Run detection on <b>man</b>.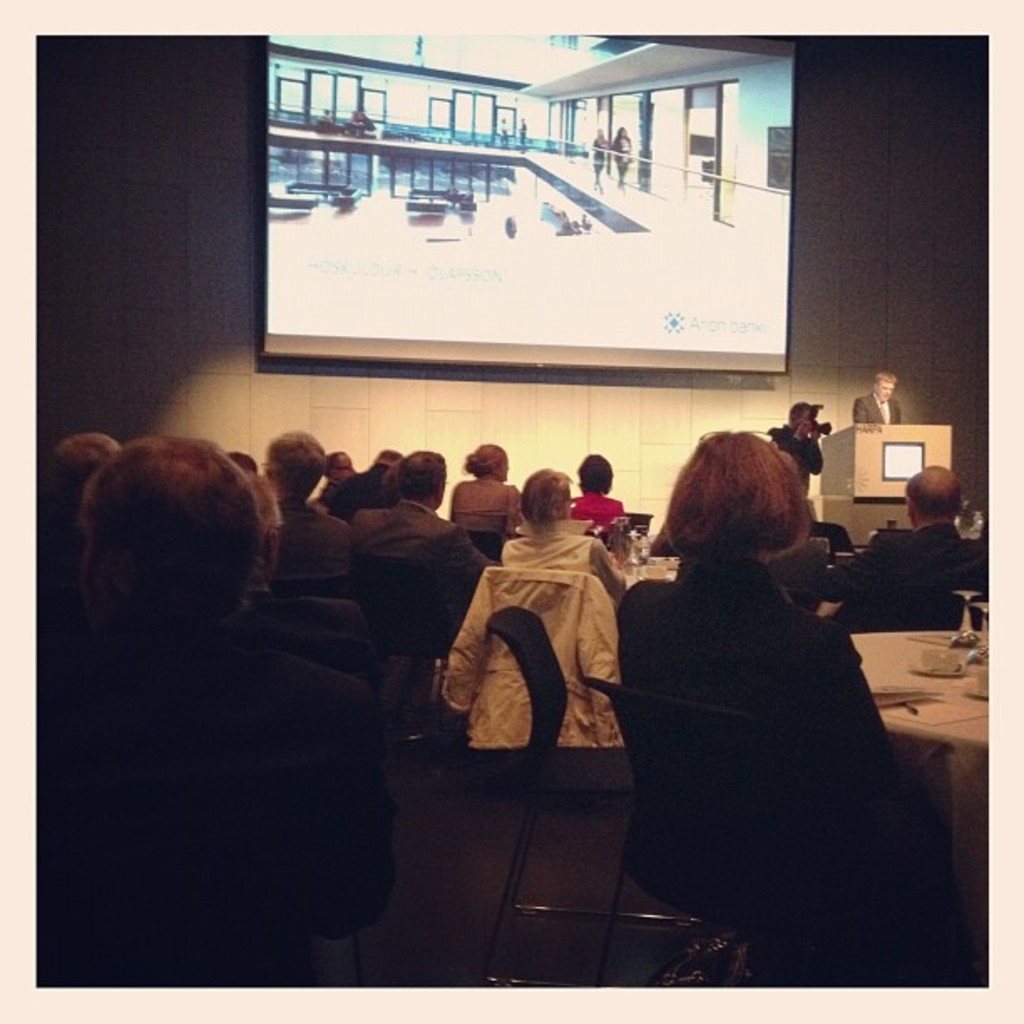
Result: [813, 453, 992, 651].
